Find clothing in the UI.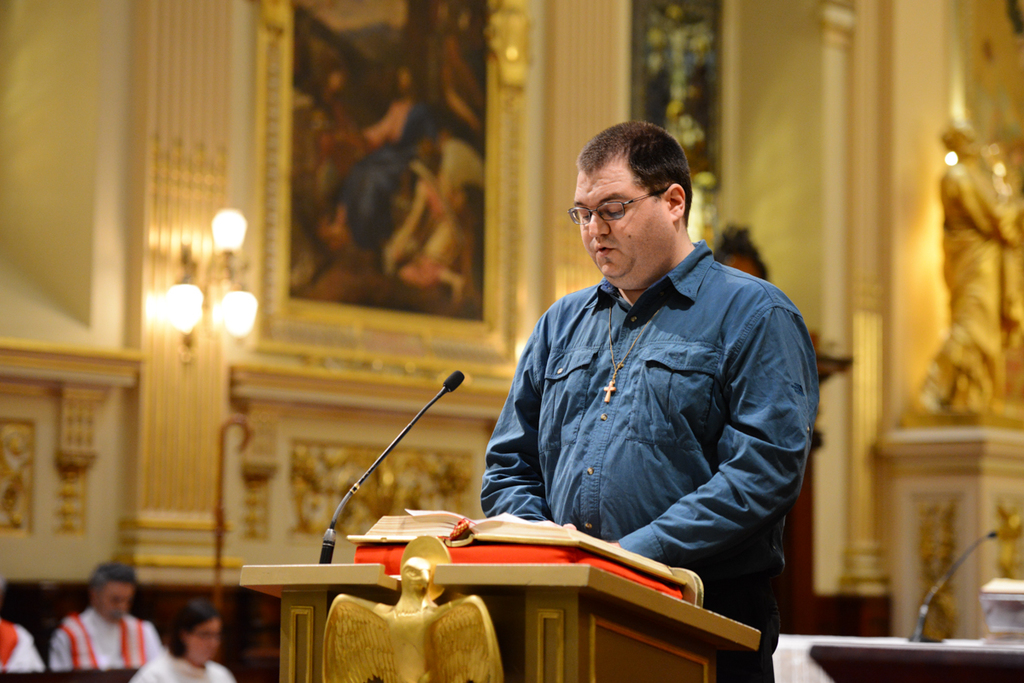
UI element at 0, 615, 46, 673.
